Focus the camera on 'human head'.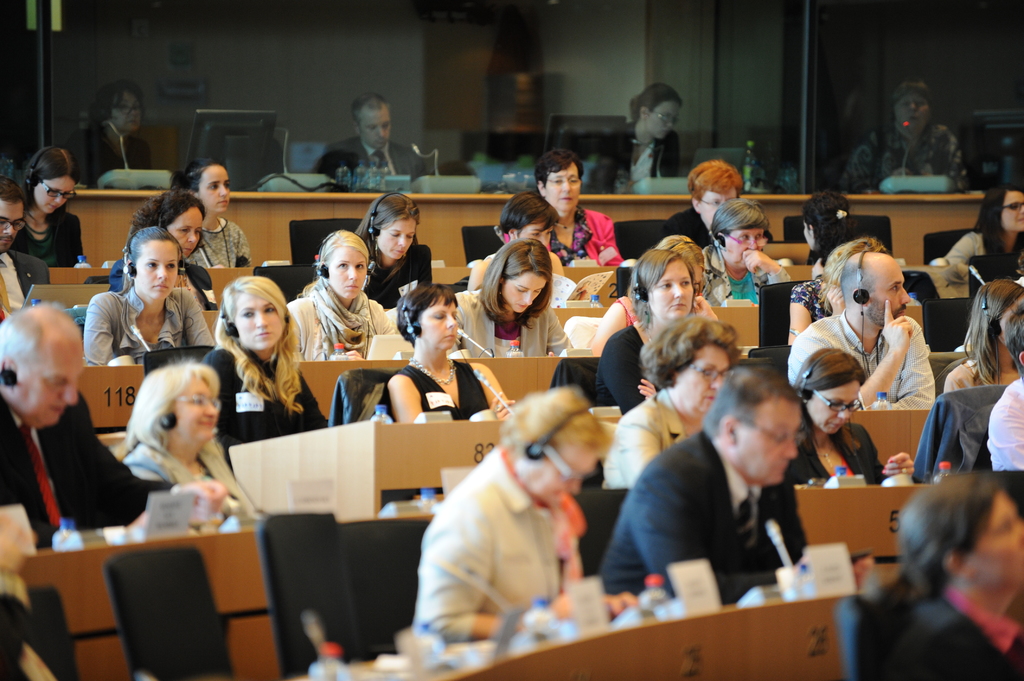
Focus region: crop(696, 366, 803, 492).
